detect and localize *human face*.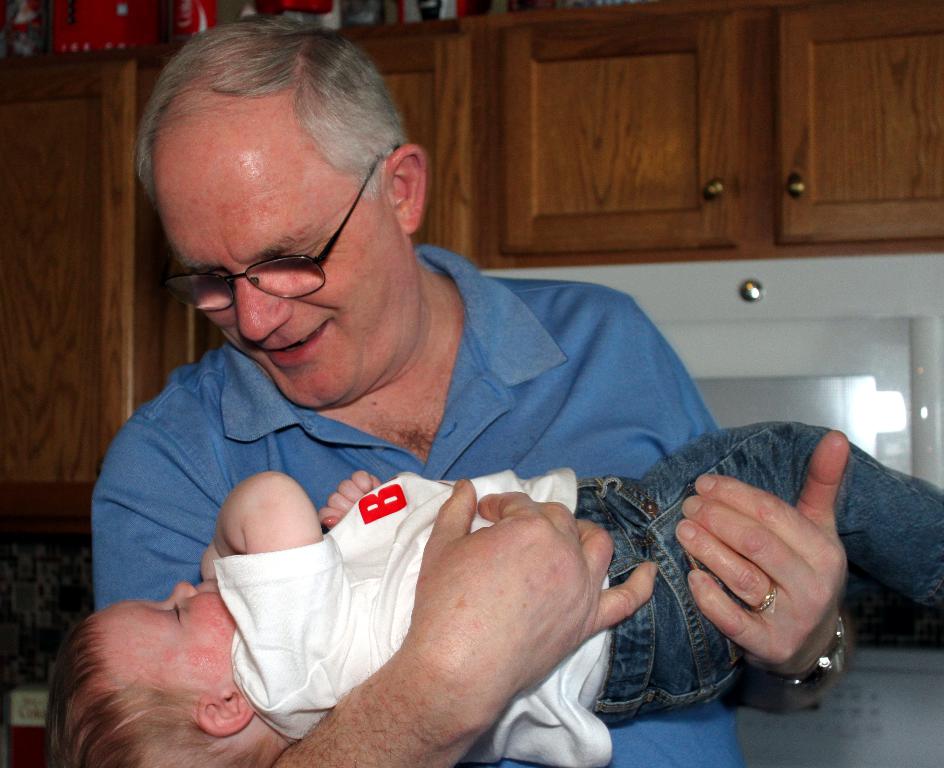
Localized at l=94, t=582, r=235, b=697.
